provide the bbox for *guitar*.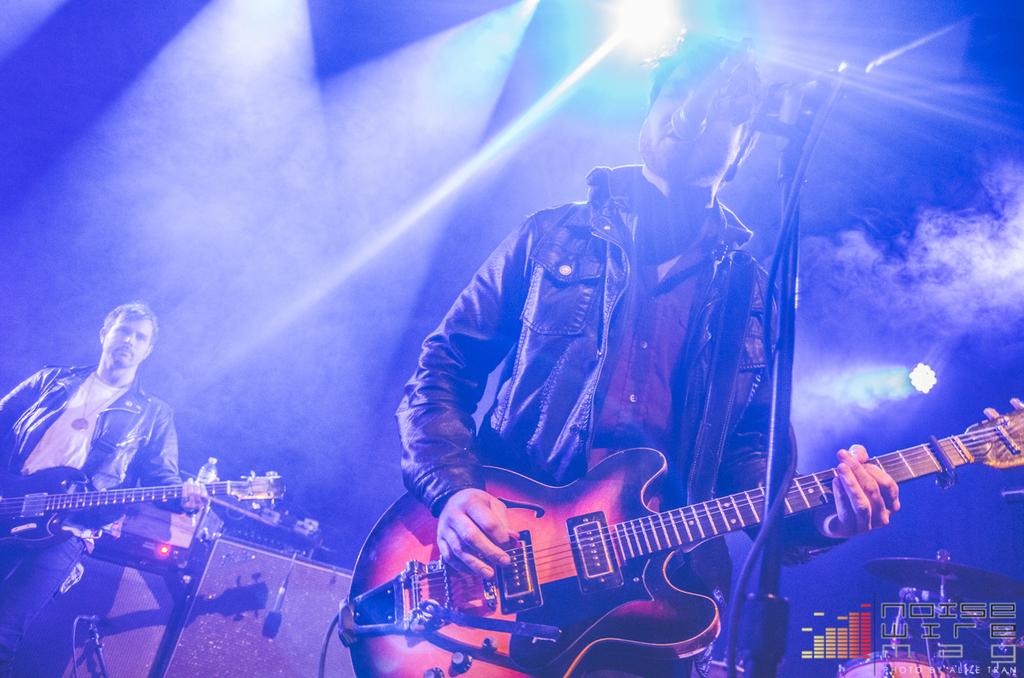
box=[333, 392, 1023, 677].
